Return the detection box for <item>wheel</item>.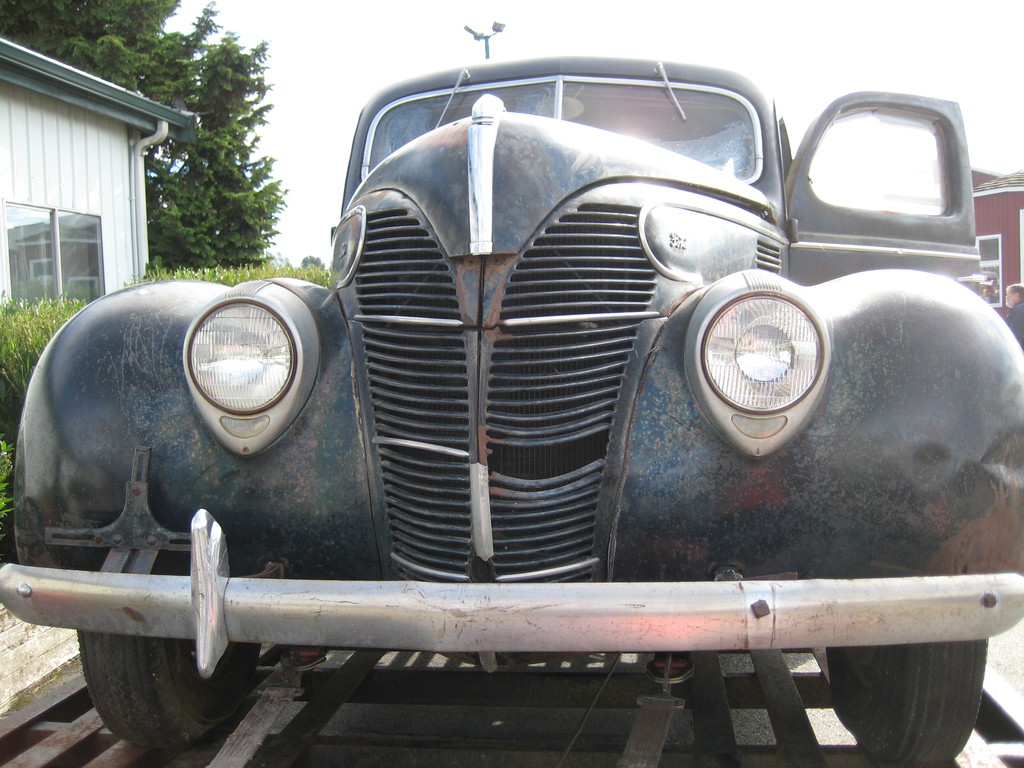
BBox(825, 637, 988, 765).
